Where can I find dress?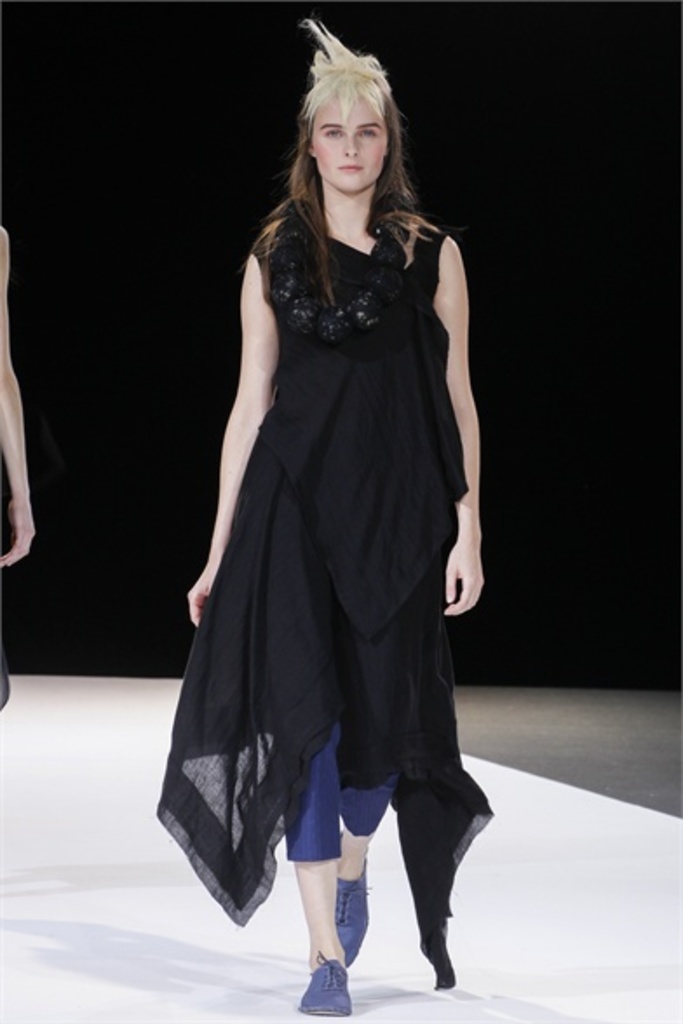
You can find it at [left=153, top=212, right=491, bottom=987].
